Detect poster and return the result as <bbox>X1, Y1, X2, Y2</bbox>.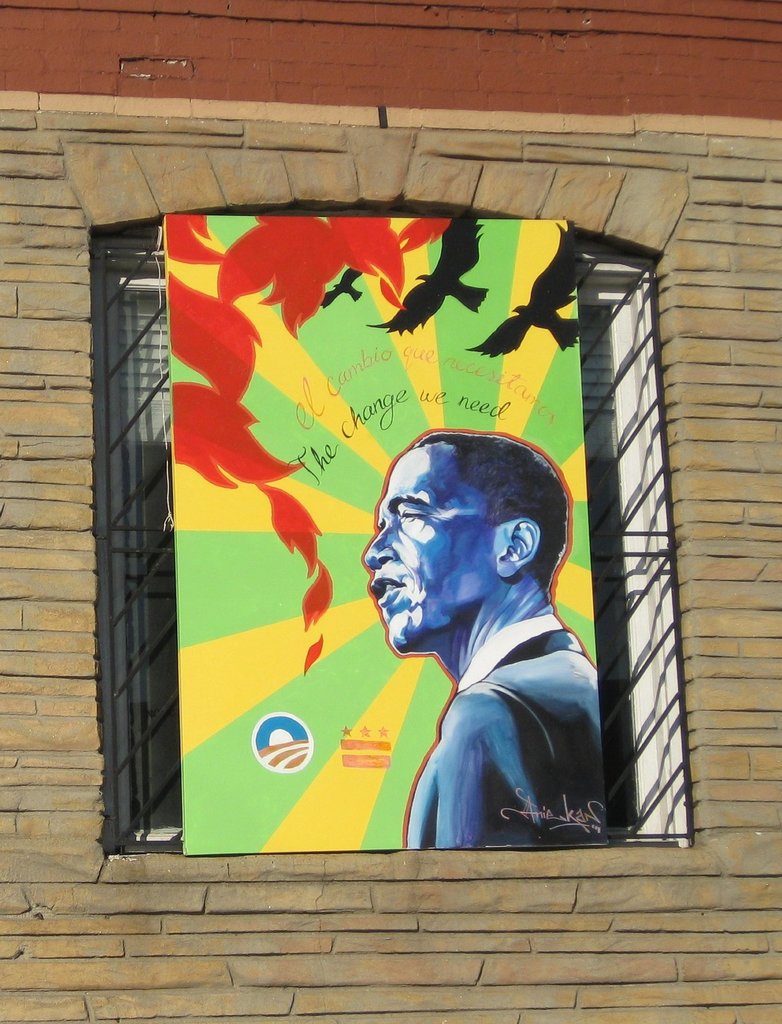
<bbox>166, 214, 607, 853</bbox>.
